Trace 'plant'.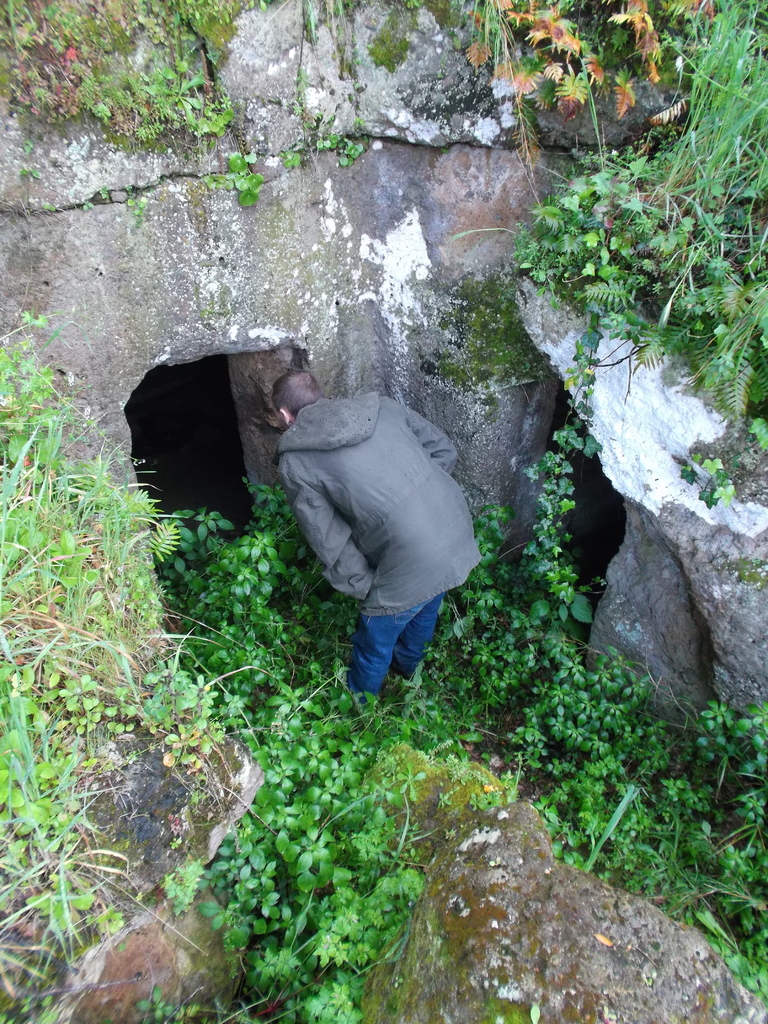
Traced to bbox=(287, 131, 315, 166).
